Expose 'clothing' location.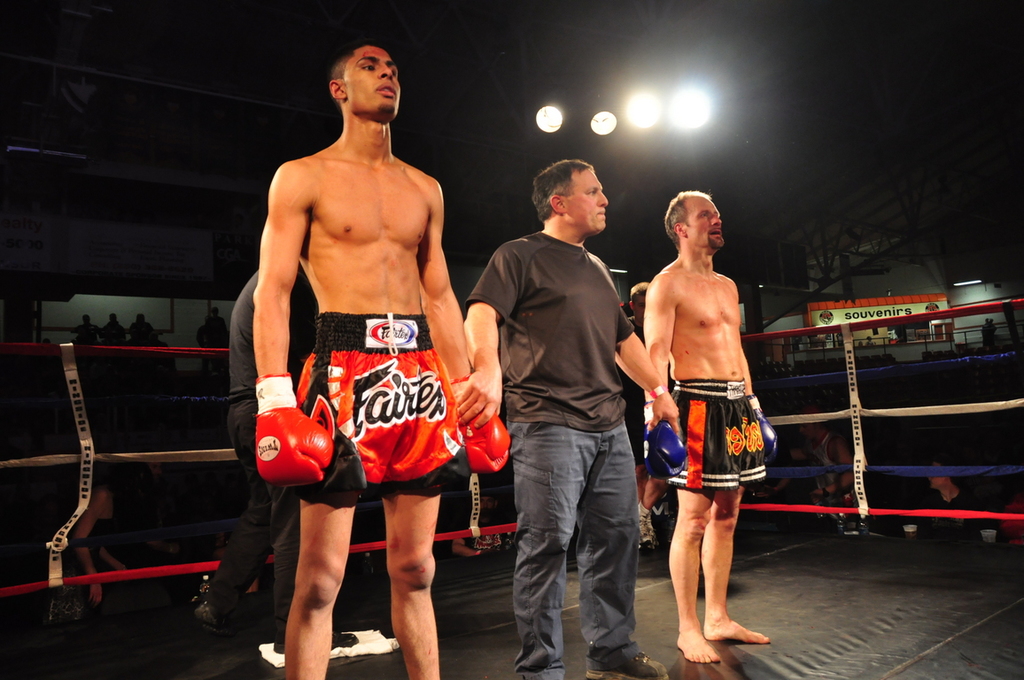
Exposed at (left=54, top=520, right=140, bottom=672).
